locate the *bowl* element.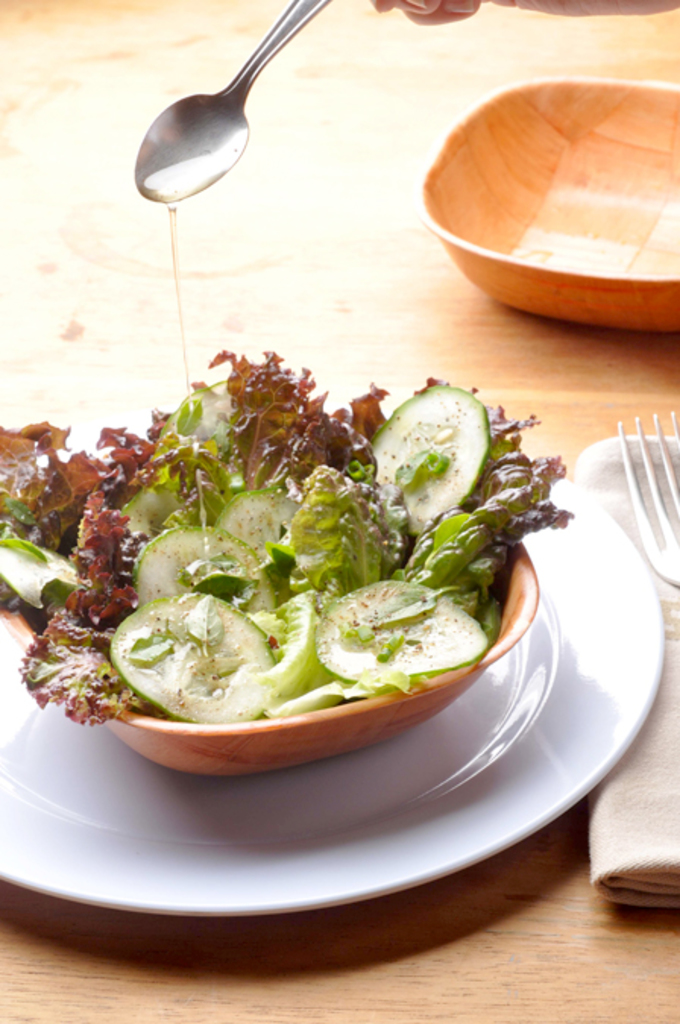
Element bbox: [0, 476, 539, 780].
